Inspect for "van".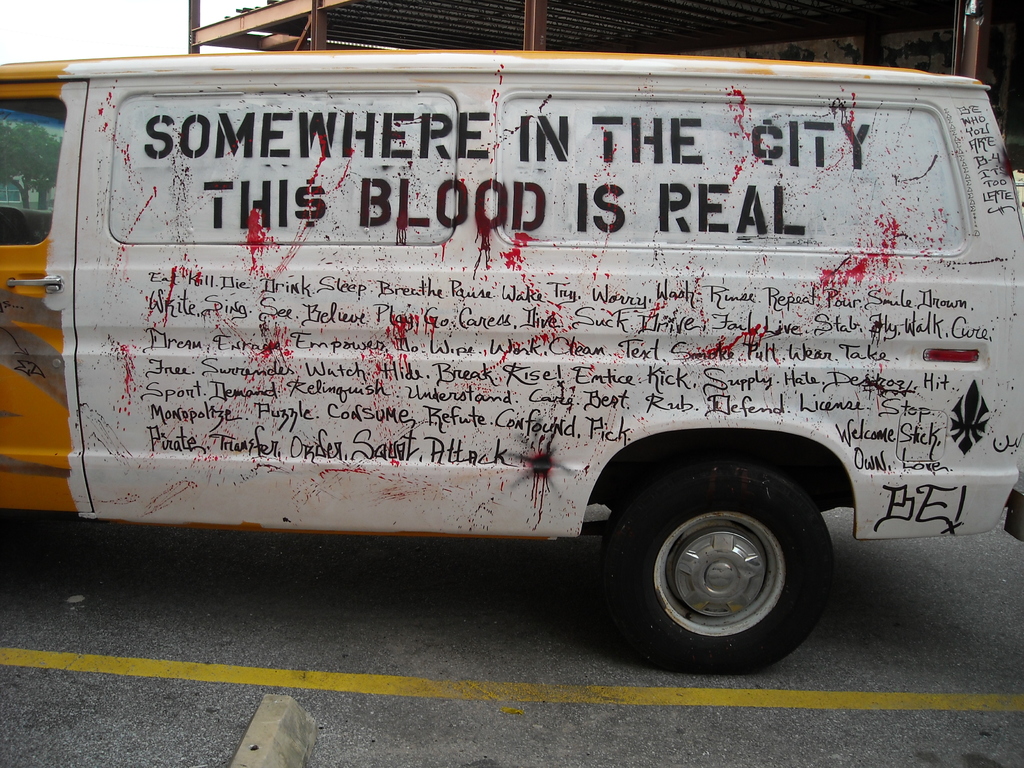
Inspection: detection(0, 46, 1023, 680).
